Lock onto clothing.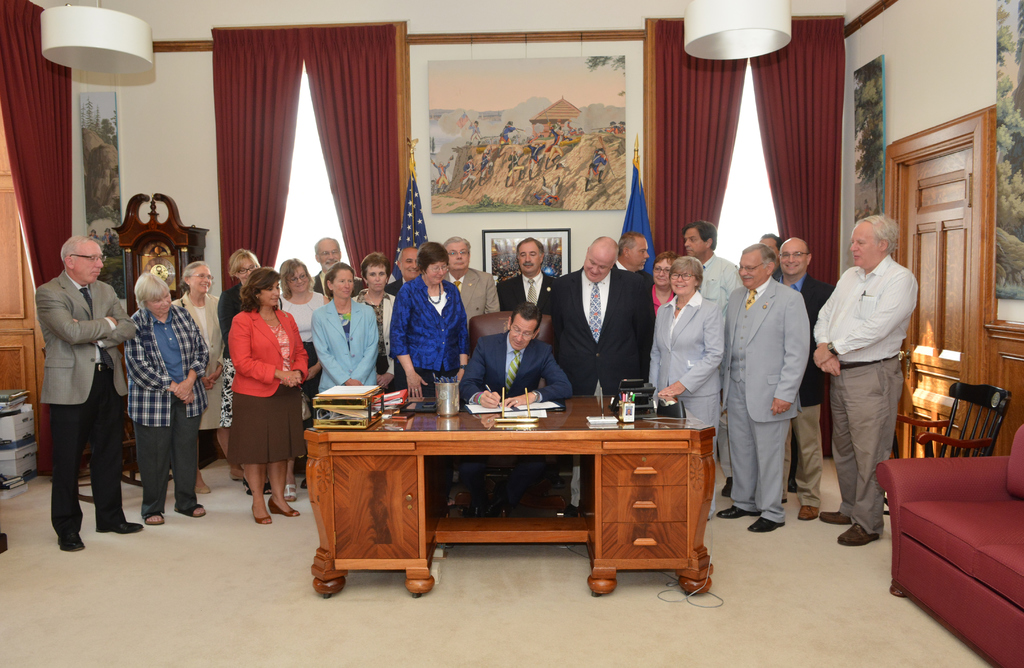
Locked: <box>648,275,676,313</box>.
